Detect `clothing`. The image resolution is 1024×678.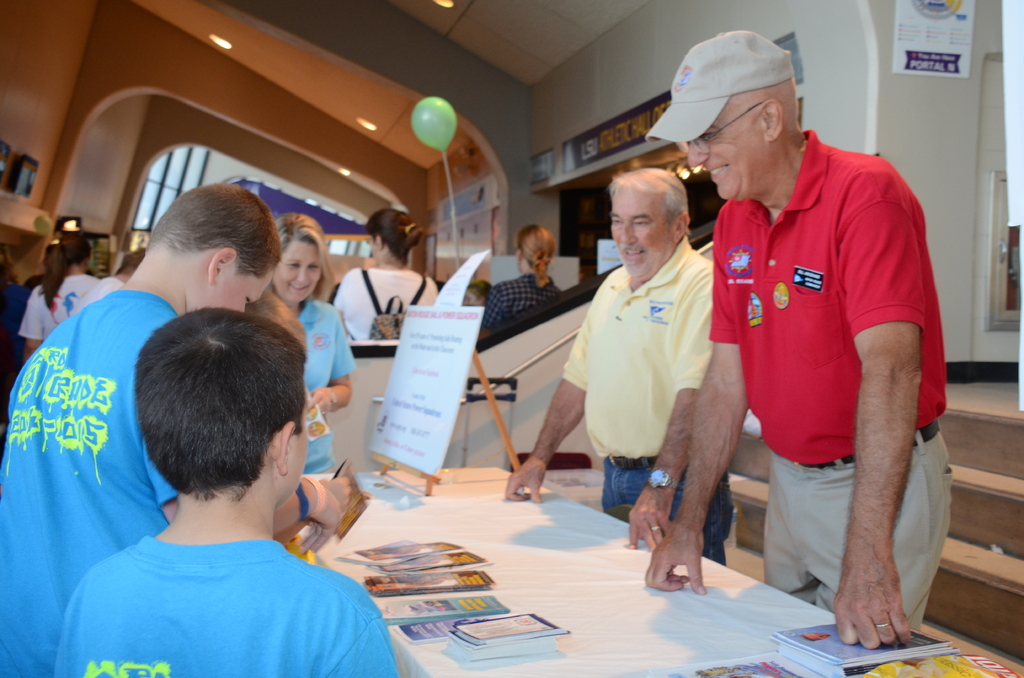
x1=0, y1=291, x2=188, y2=677.
